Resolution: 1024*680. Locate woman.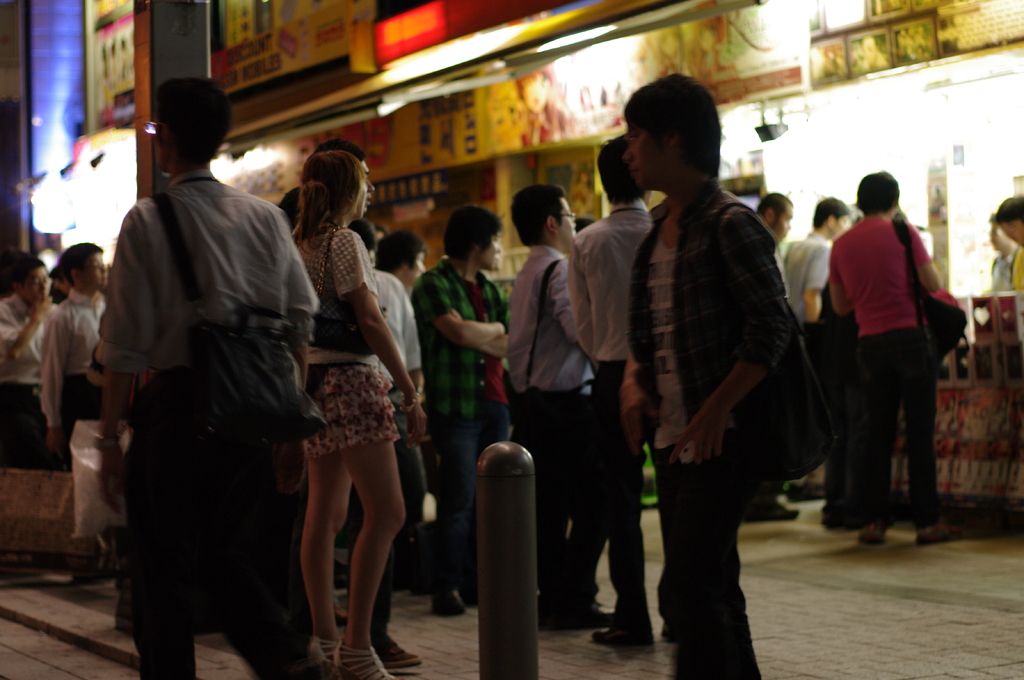
(left=273, top=180, right=418, bottom=671).
